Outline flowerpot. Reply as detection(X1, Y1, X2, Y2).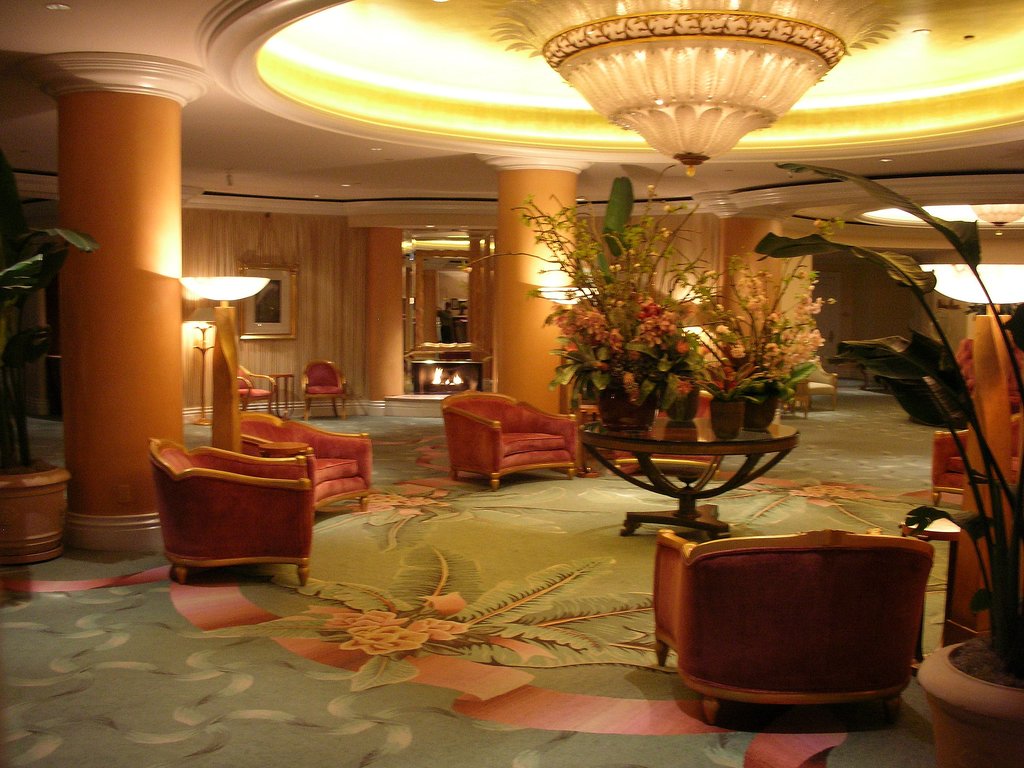
detection(710, 395, 746, 442).
